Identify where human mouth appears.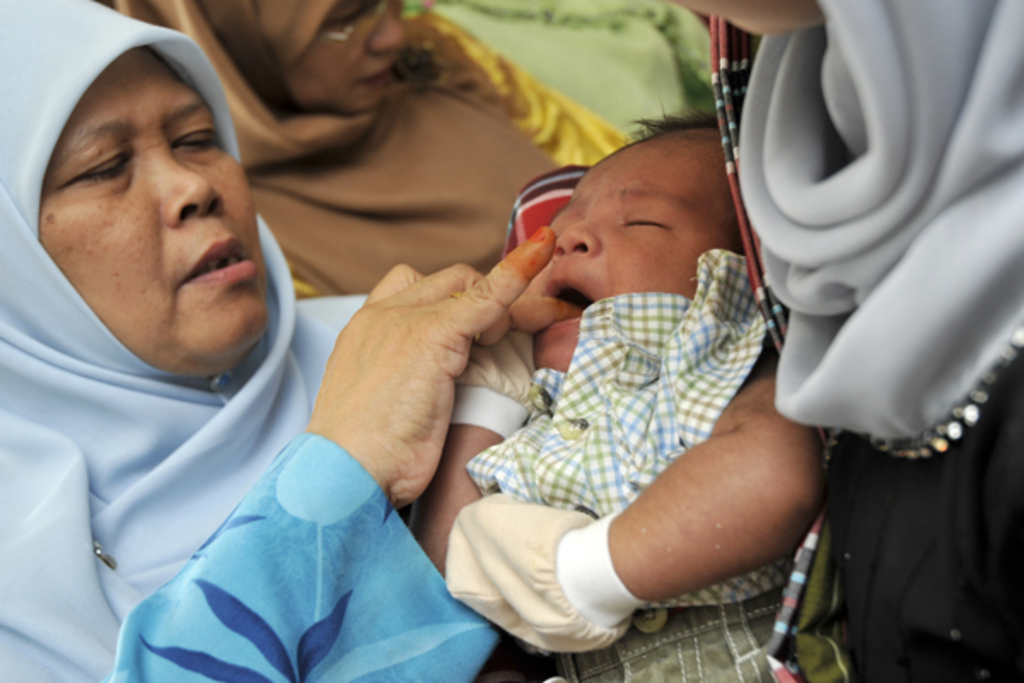
Appears at locate(543, 278, 599, 328).
